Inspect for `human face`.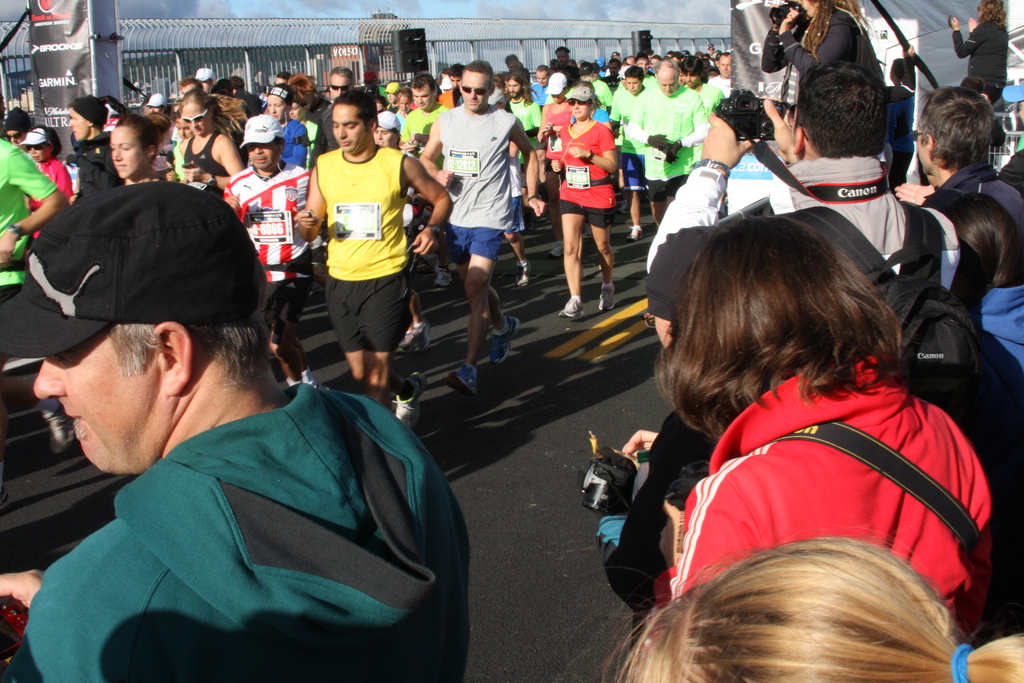
Inspection: 109/124/143/178.
